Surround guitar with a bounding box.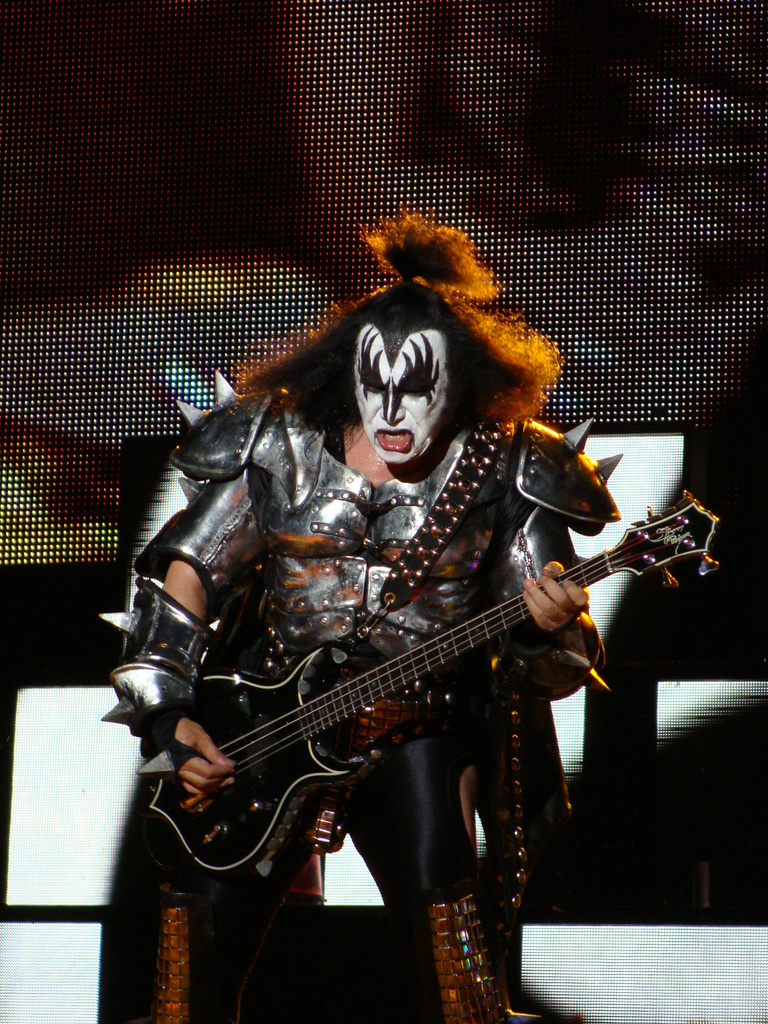
140, 484, 723, 932.
